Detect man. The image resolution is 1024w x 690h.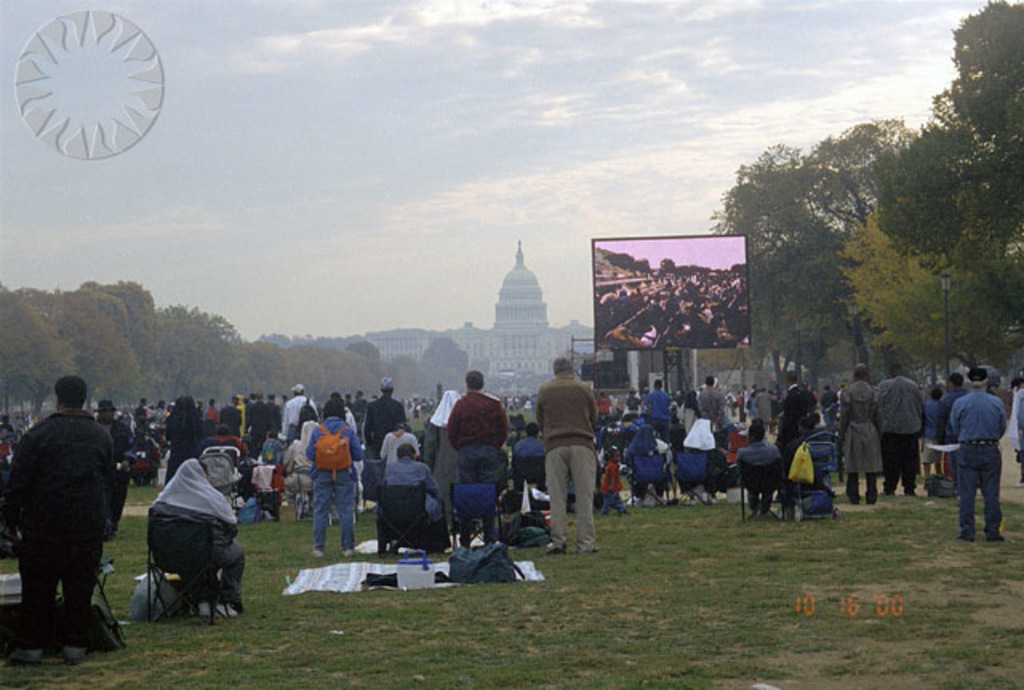
[left=933, top=373, right=962, bottom=471].
